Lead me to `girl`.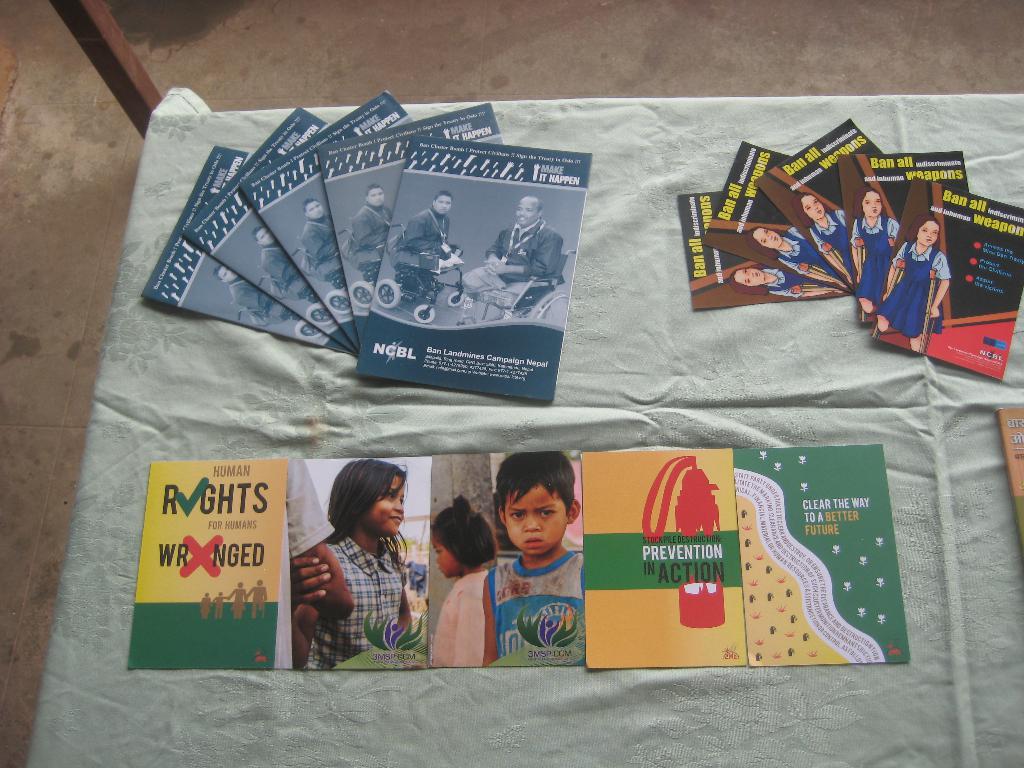
Lead to region(731, 263, 831, 300).
